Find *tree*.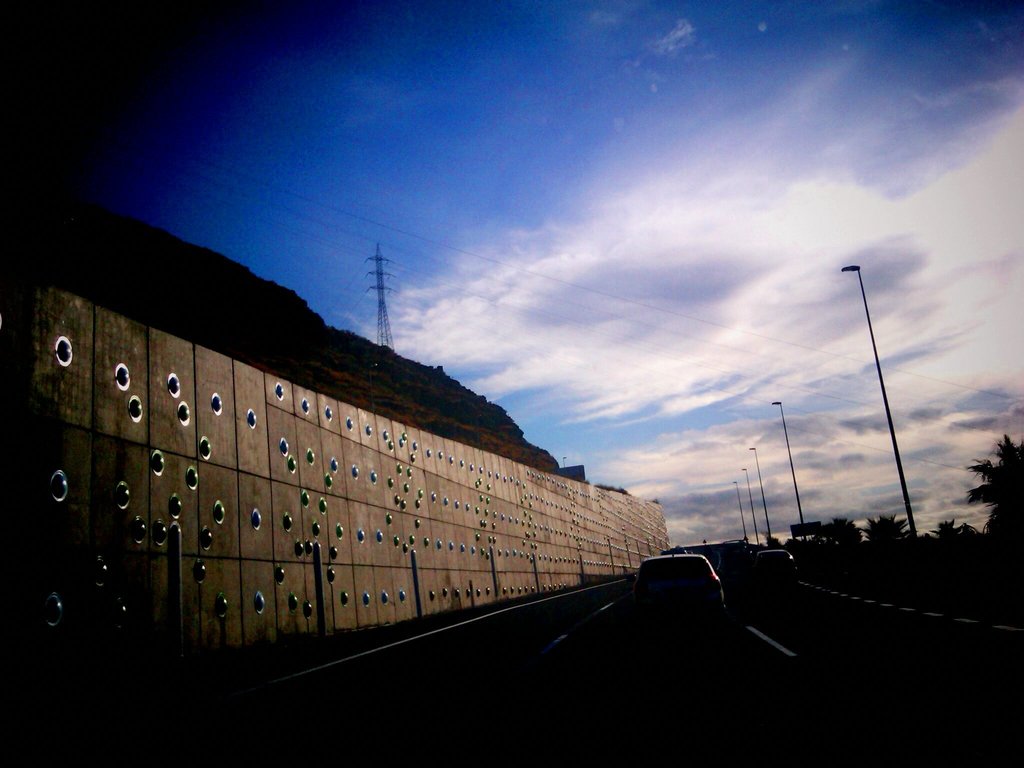
(left=857, top=511, right=915, bottom=546).
